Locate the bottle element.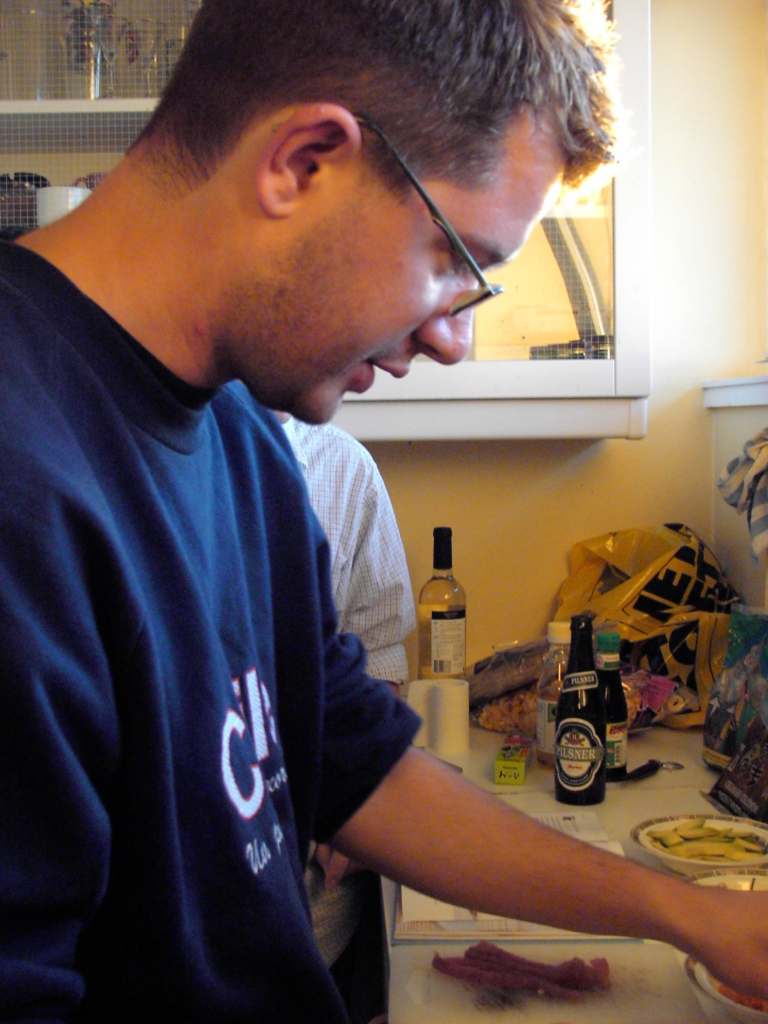
Element bbox: <bbox>532, 620, 569, 774</bbox>.
